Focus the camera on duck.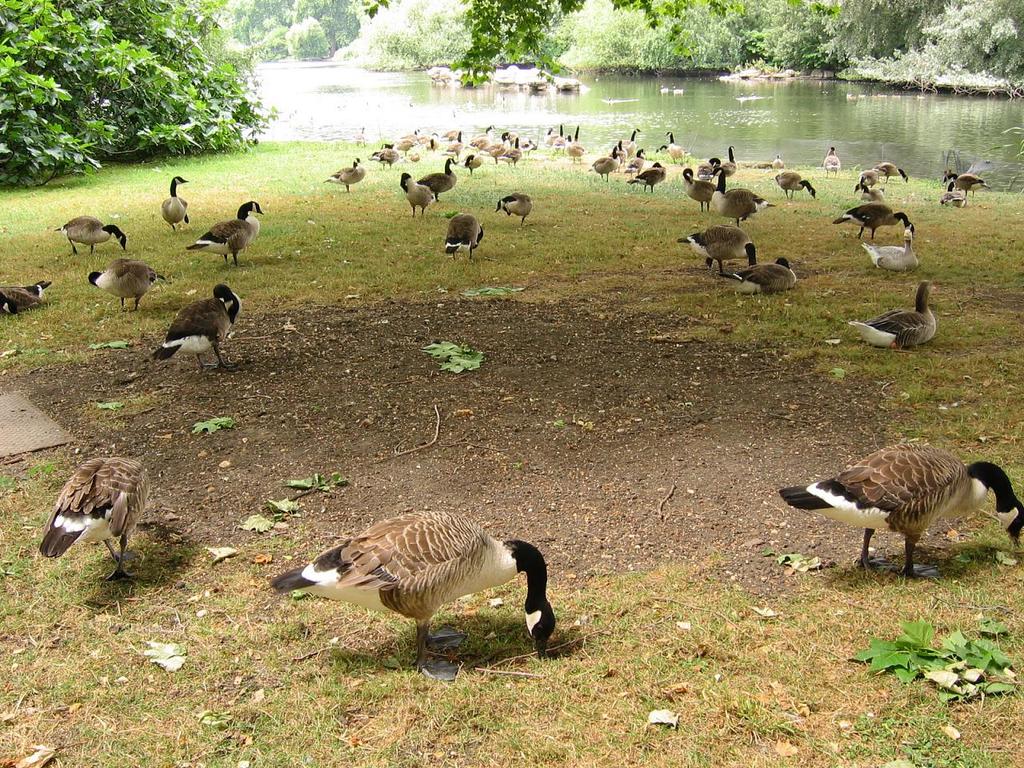
Focus region: (left=399, top=169, right=434, bottom=221).
